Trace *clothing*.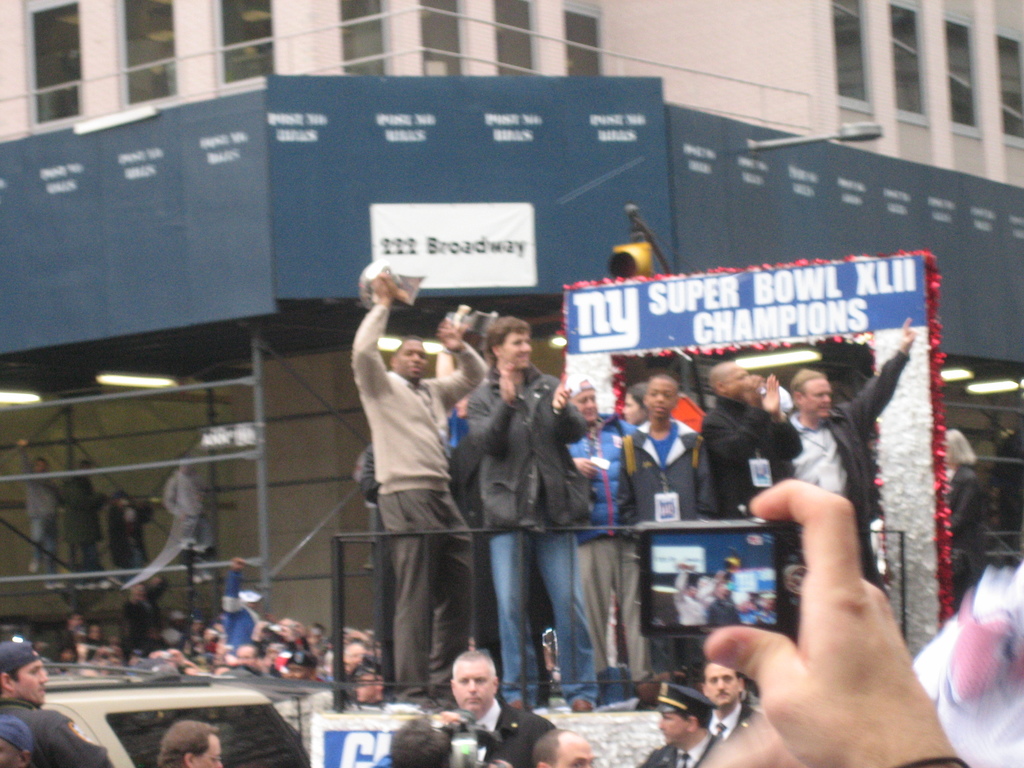
Traced to region(159, 468, 218, 554).
